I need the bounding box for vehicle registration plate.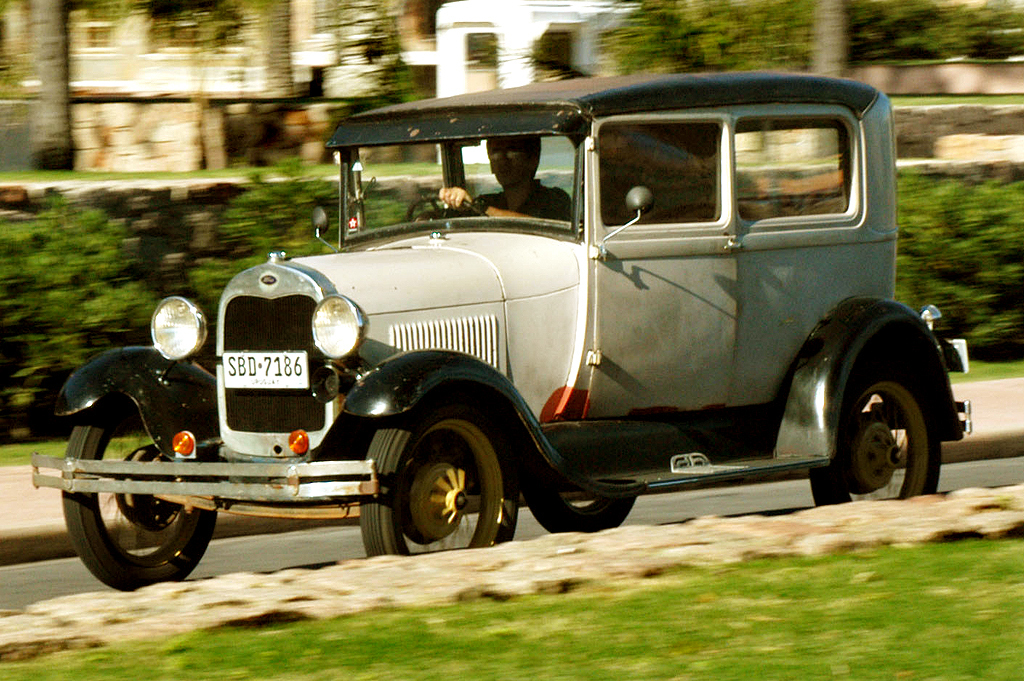
Here it is: [x1=222, y1=349, x2=311, y2=391].
